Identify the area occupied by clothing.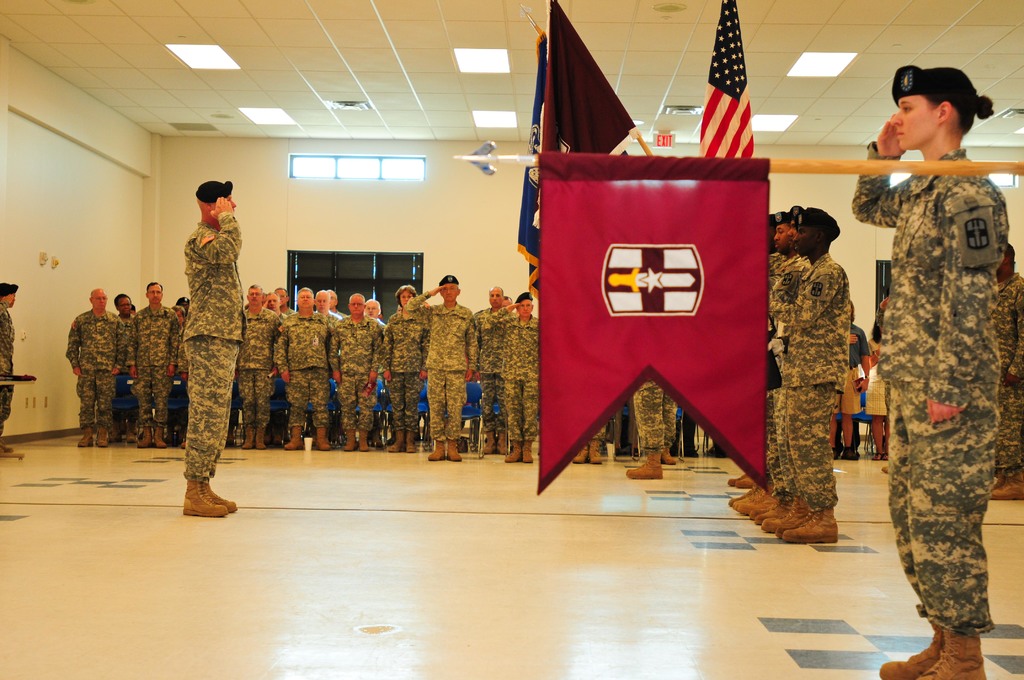
Area: (346, 294, 365, 316).
